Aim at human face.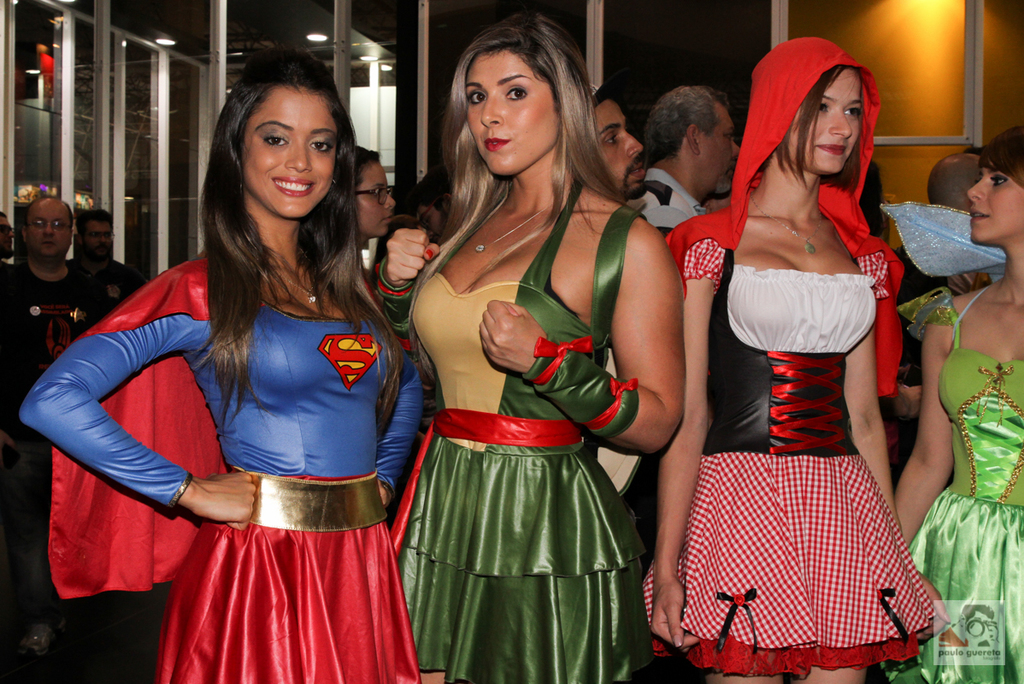
Aimed at BBox(351, 156, 397, 242).
